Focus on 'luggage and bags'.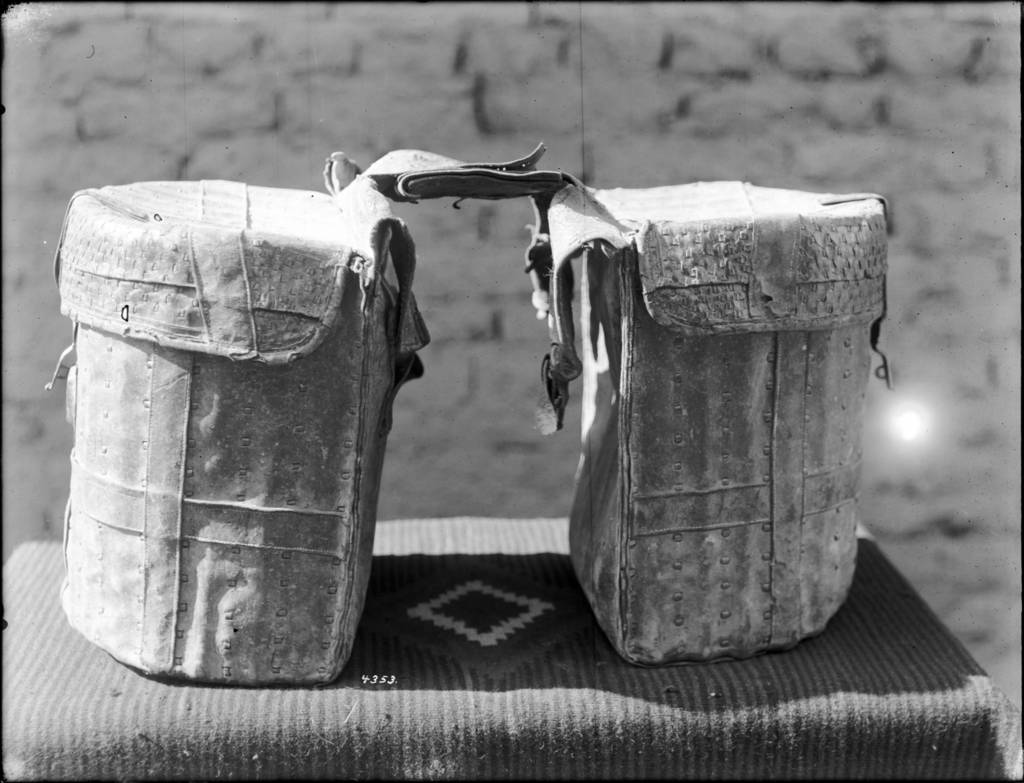
Focused at 45, 146, 577, 688.
